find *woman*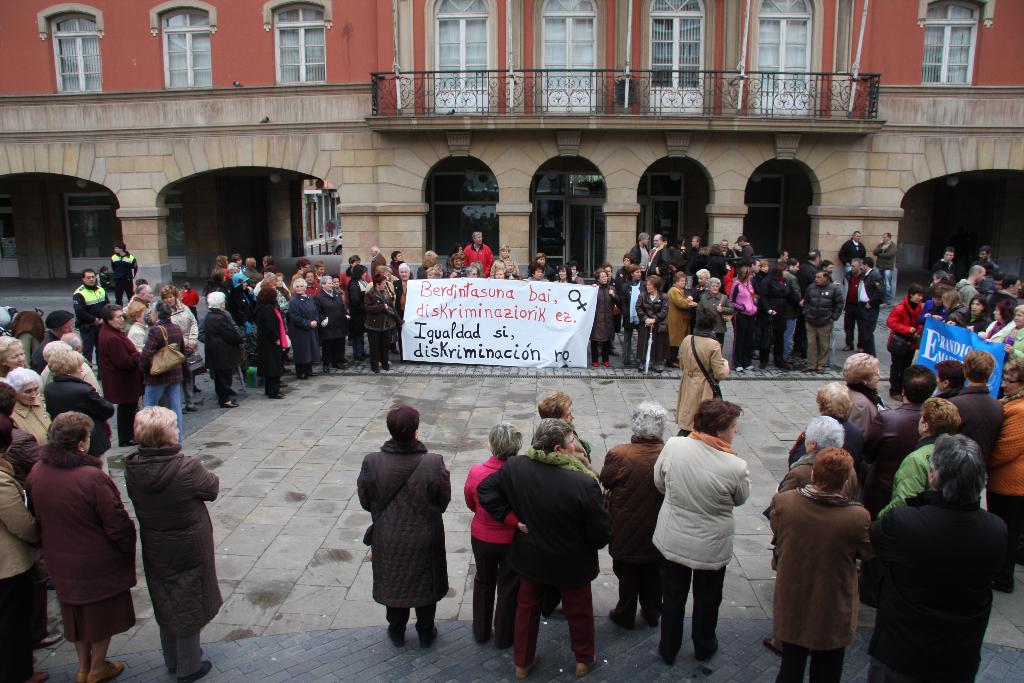
698 277 733 353
